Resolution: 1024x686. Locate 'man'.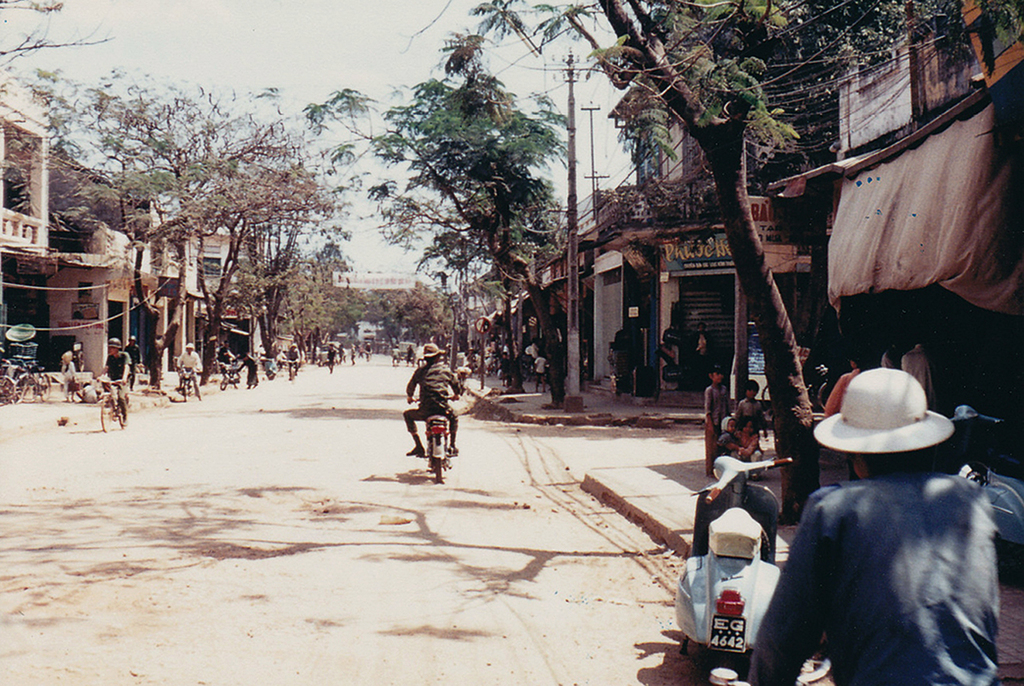
(219, 339, 232, 367).
